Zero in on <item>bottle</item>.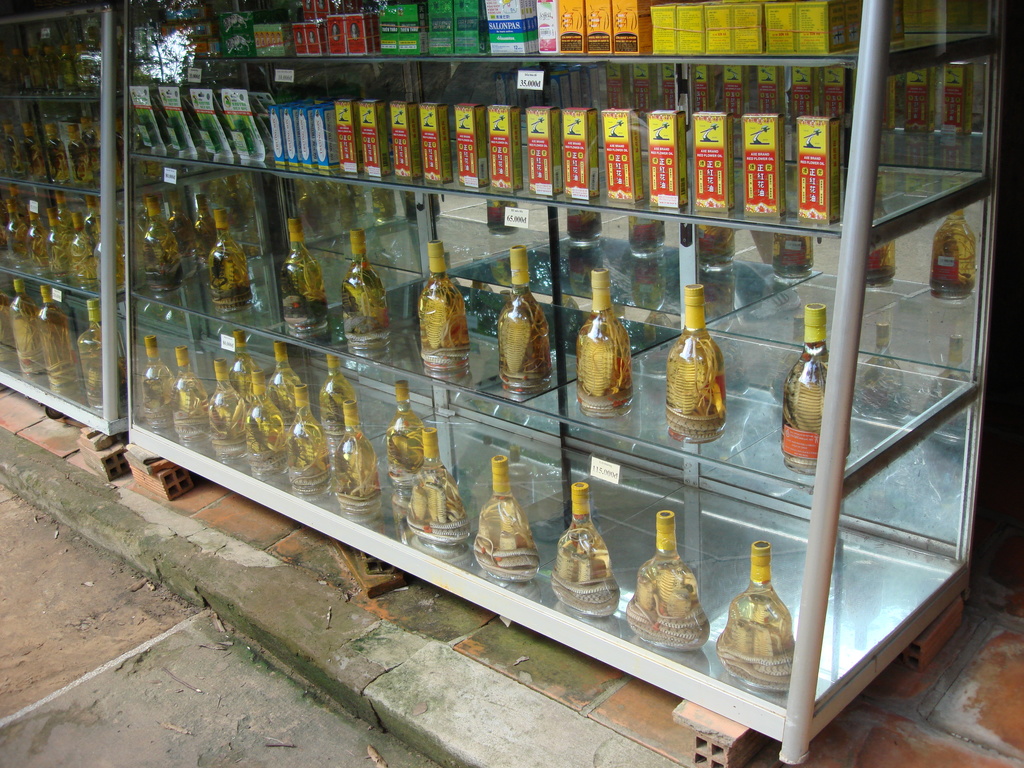
Zeroed in: BBox(263, 346, 301, 408).
